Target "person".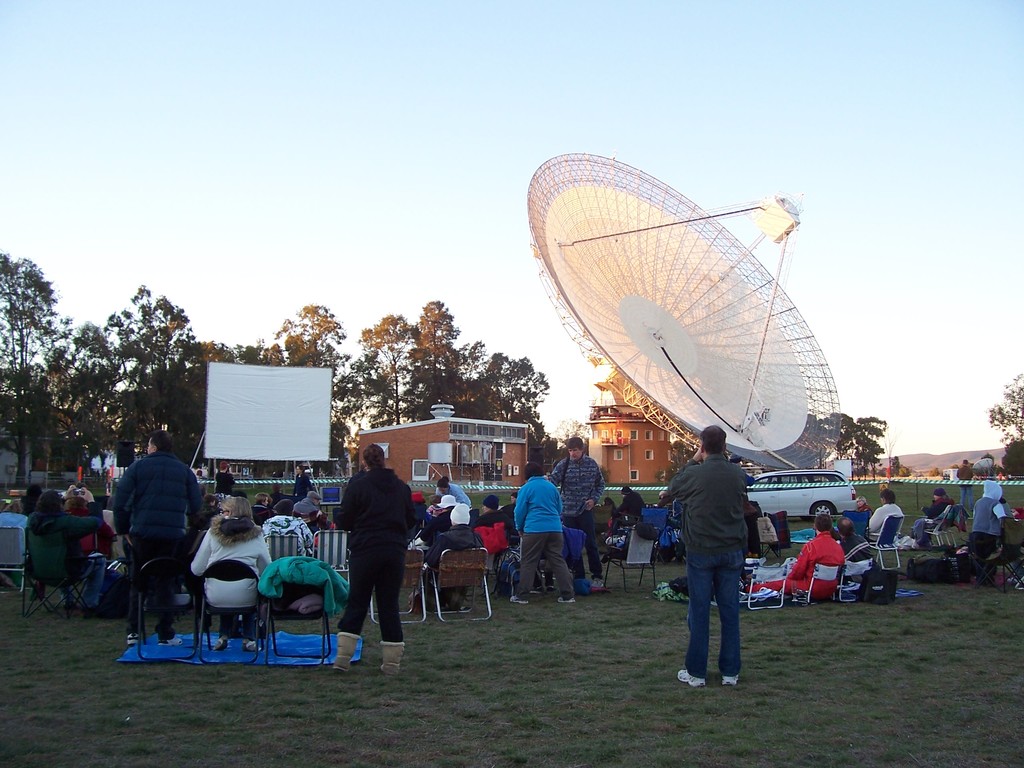
Target region: Rect(955, 460, 972, 509).
